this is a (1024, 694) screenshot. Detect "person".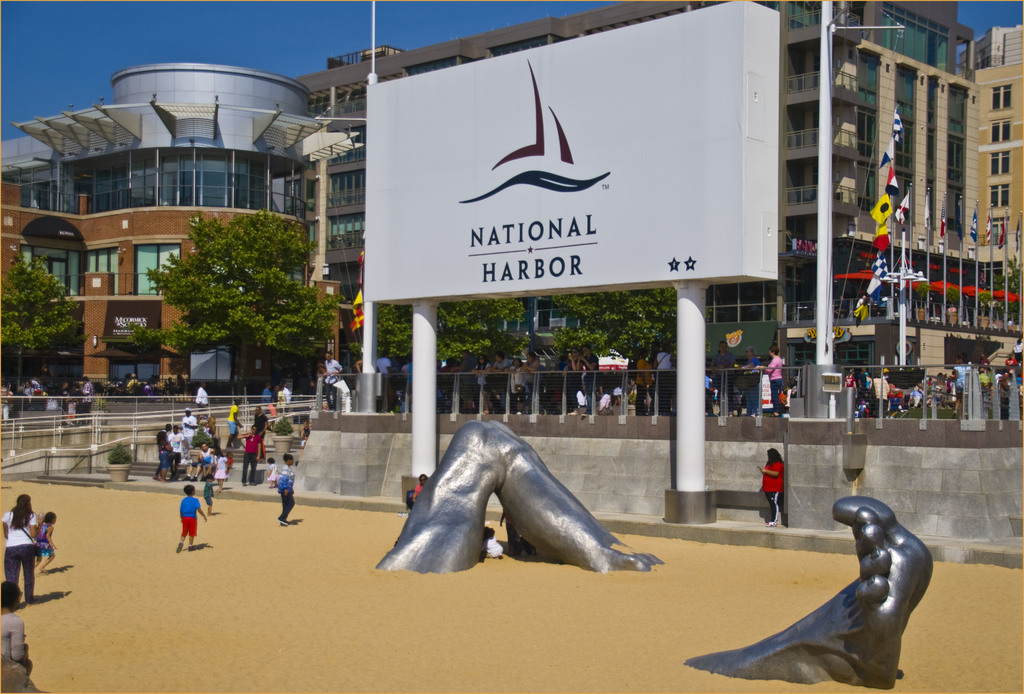
crop(237, 423, 261, 488).
